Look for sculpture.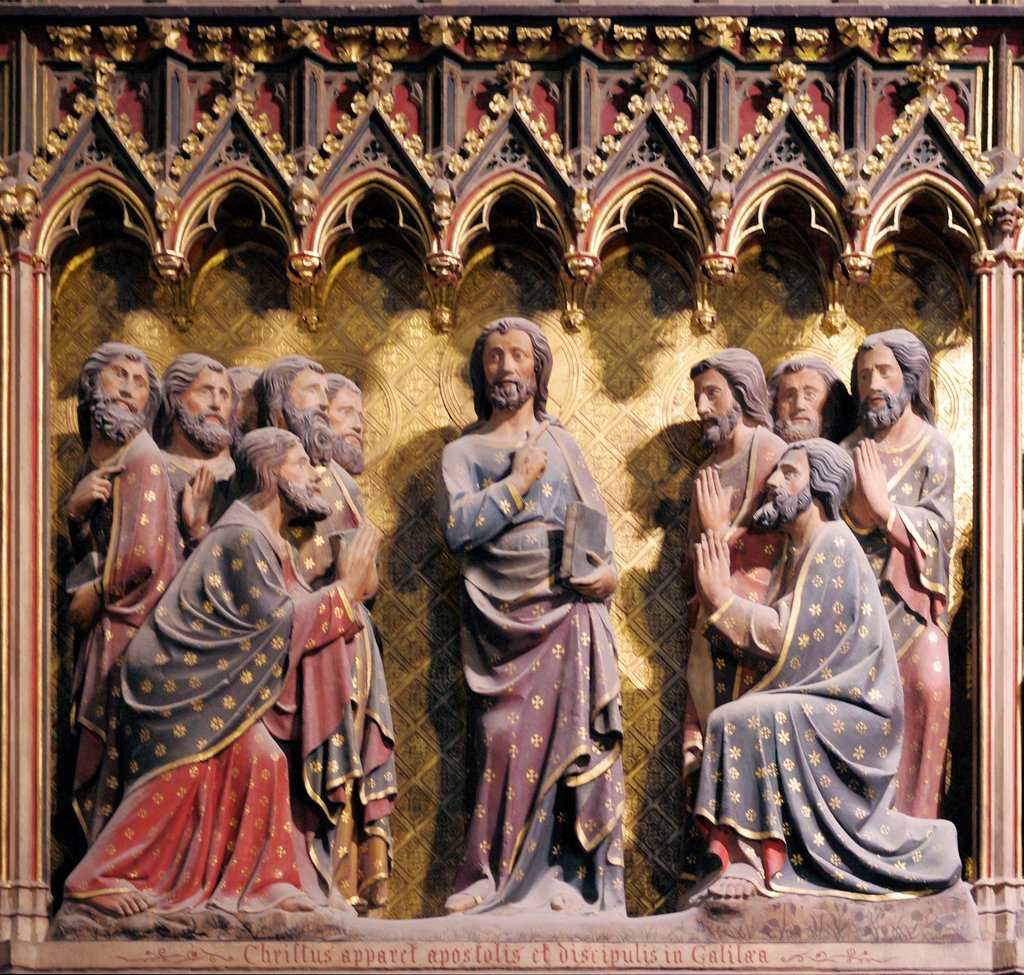
Found: (left=683, top=327, right=958, bottom=909).
